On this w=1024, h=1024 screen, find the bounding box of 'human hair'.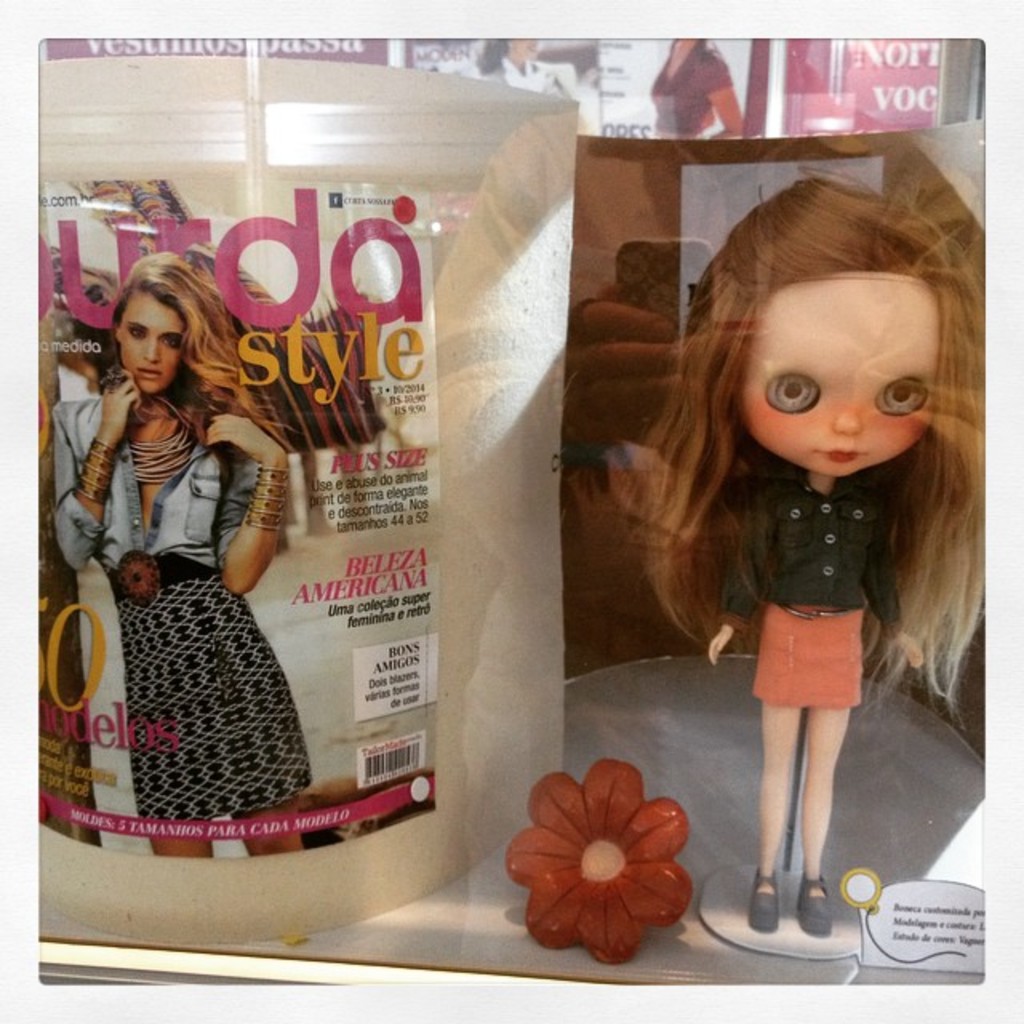
Bounding box: l=107, t=246, r=296, b=430.
